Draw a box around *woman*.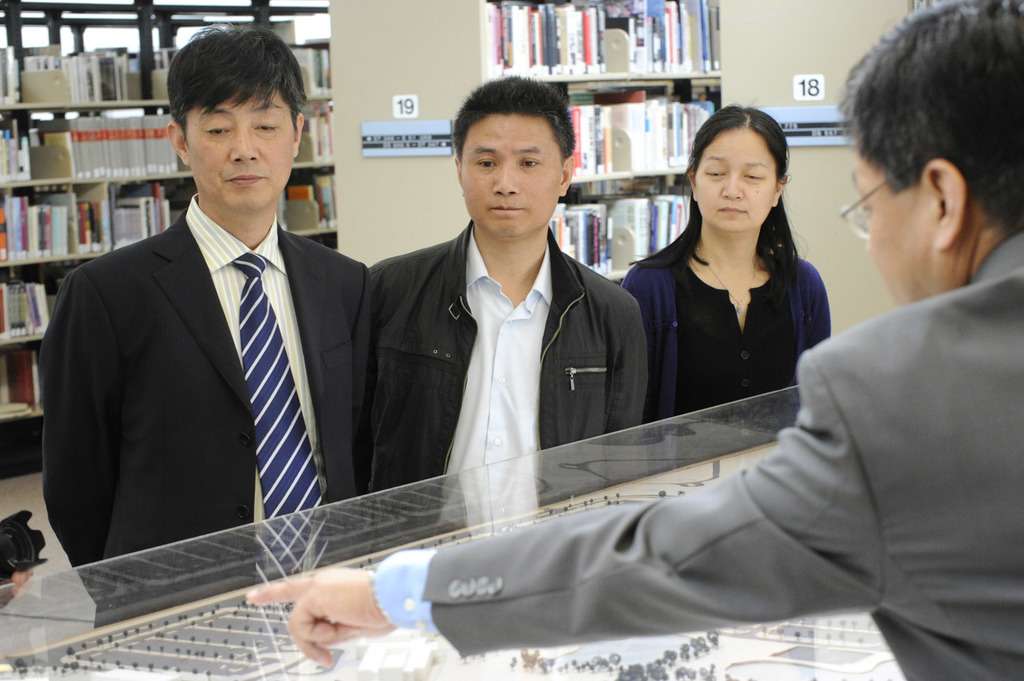
x1=602, y1=108, x2=841, y2=459.
